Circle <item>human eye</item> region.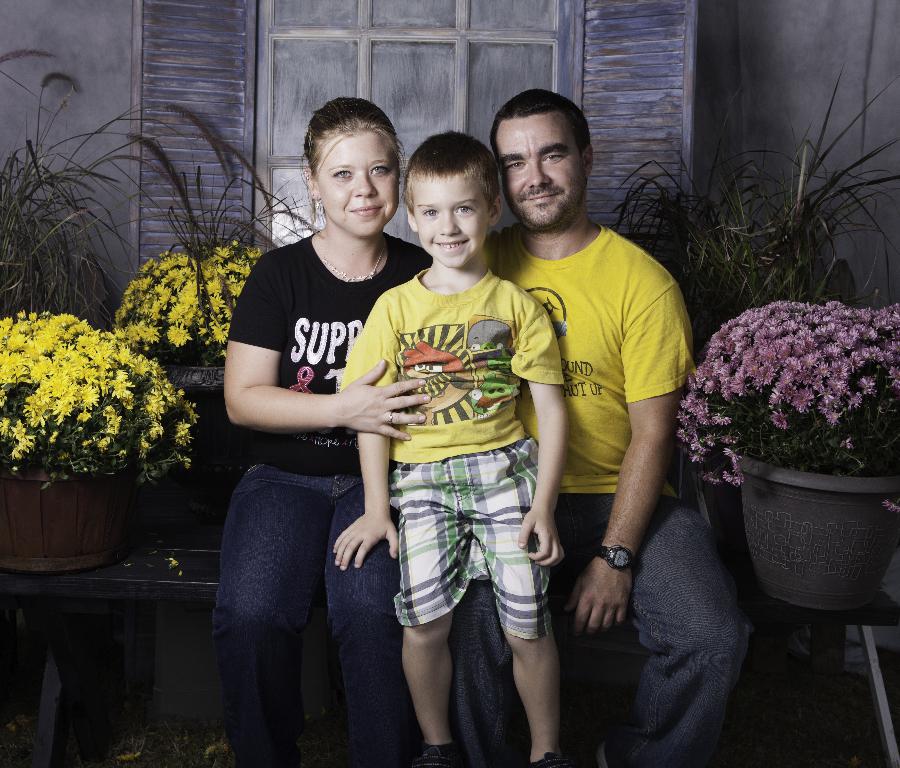
Region: (508, 160, 524, 170).
